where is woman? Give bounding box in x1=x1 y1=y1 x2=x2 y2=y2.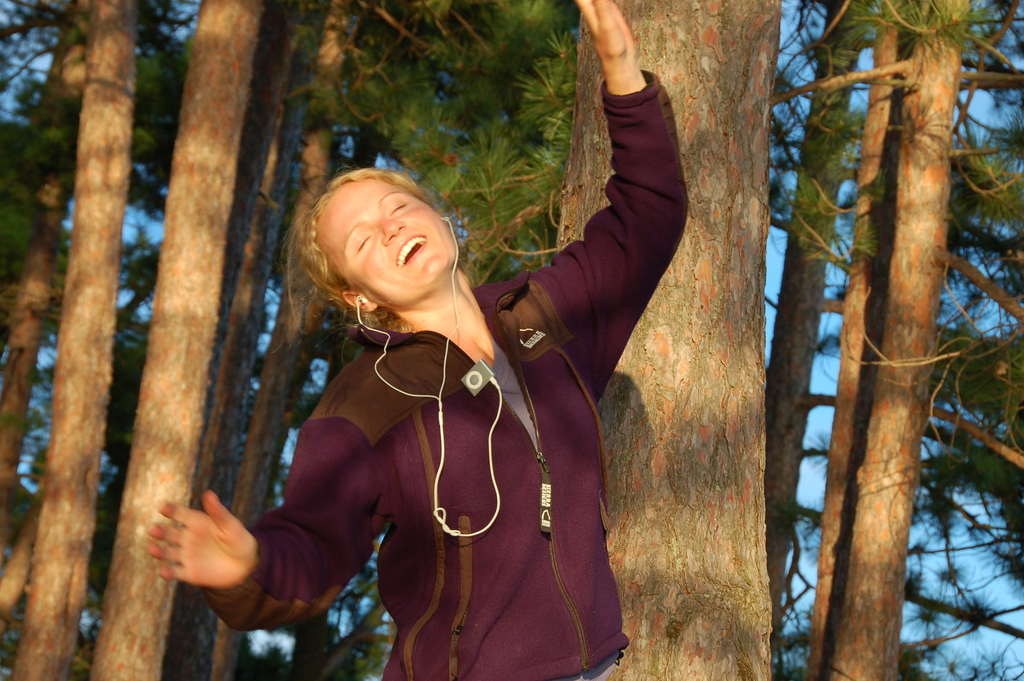
x1=147 y1=0 x2=687 y2=678.
